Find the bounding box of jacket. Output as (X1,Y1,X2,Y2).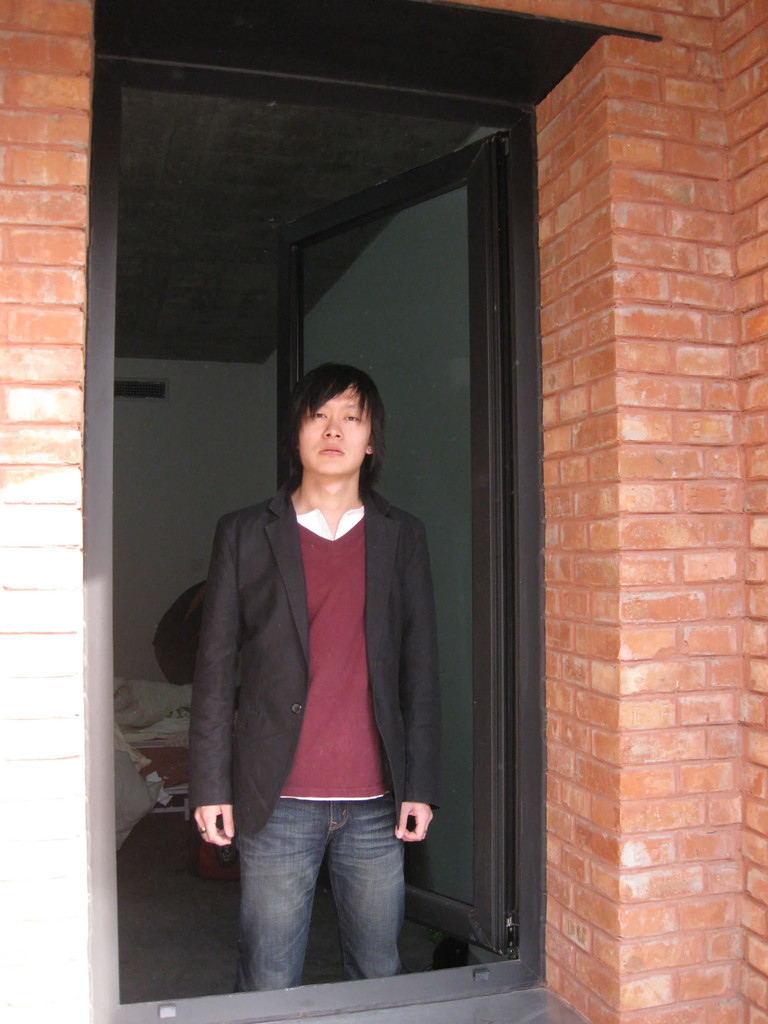
(186,445,429,815).
